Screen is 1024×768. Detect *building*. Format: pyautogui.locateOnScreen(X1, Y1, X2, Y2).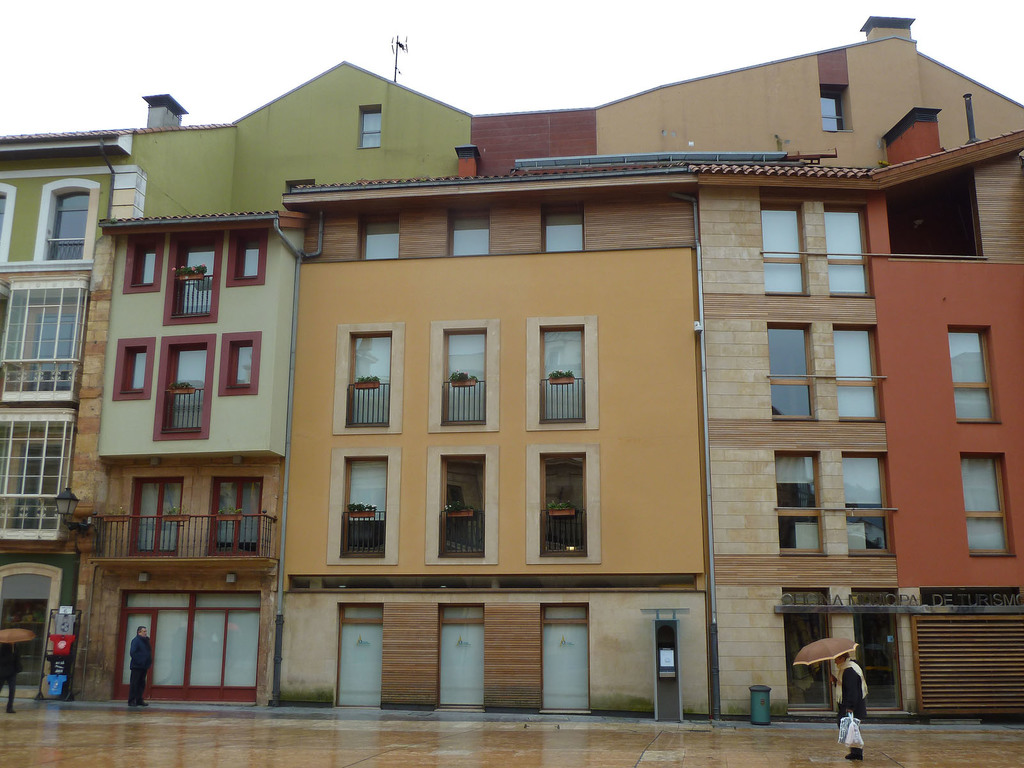
pyautogui.locateOnScreen(0, 0, 1023, 757).
